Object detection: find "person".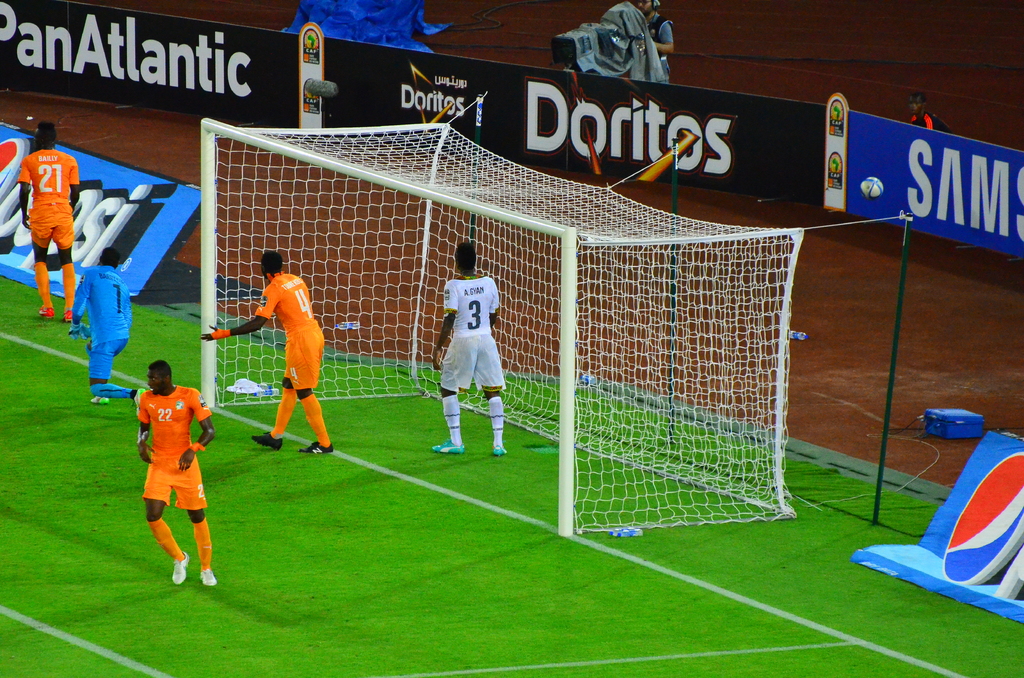
[x1=202, y1=251, x2=337, y2=460].
